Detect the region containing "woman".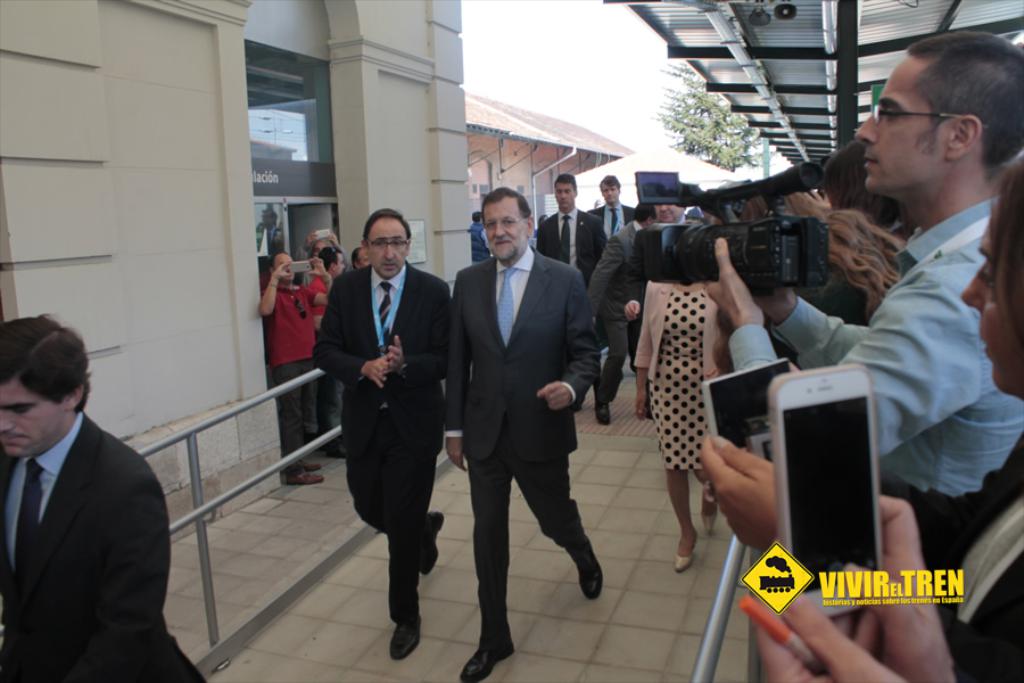
(x1=634, y1=216, x2=719, y2=569).
